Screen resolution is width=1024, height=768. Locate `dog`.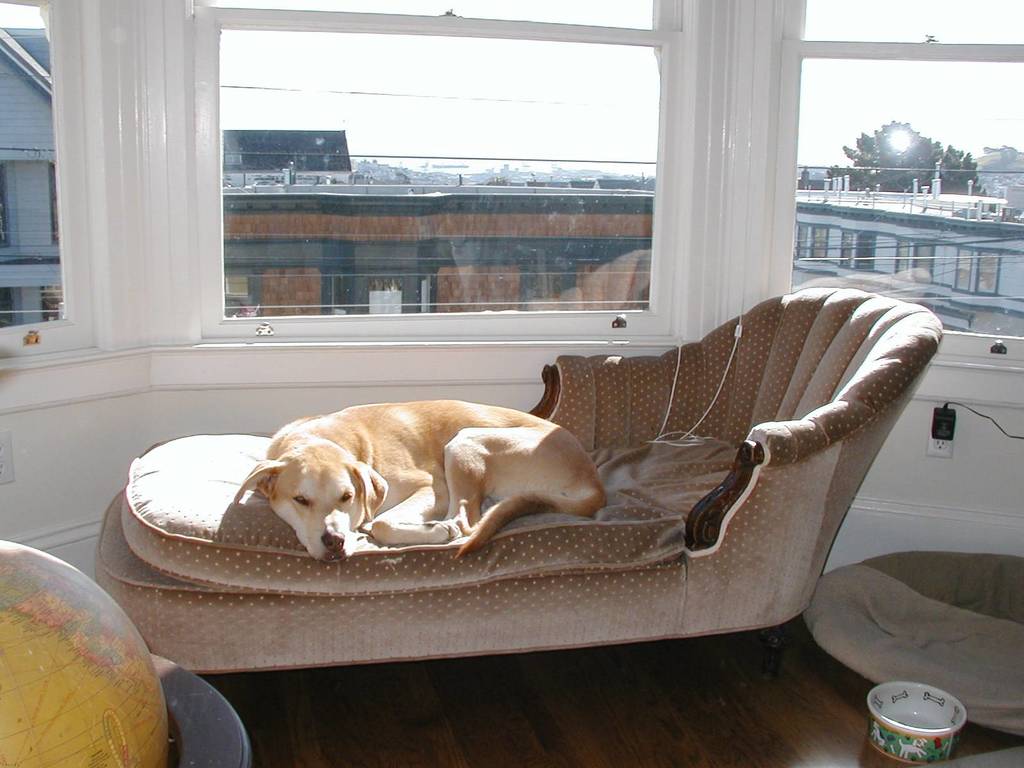
Rect(231, 400, 604, 568).
